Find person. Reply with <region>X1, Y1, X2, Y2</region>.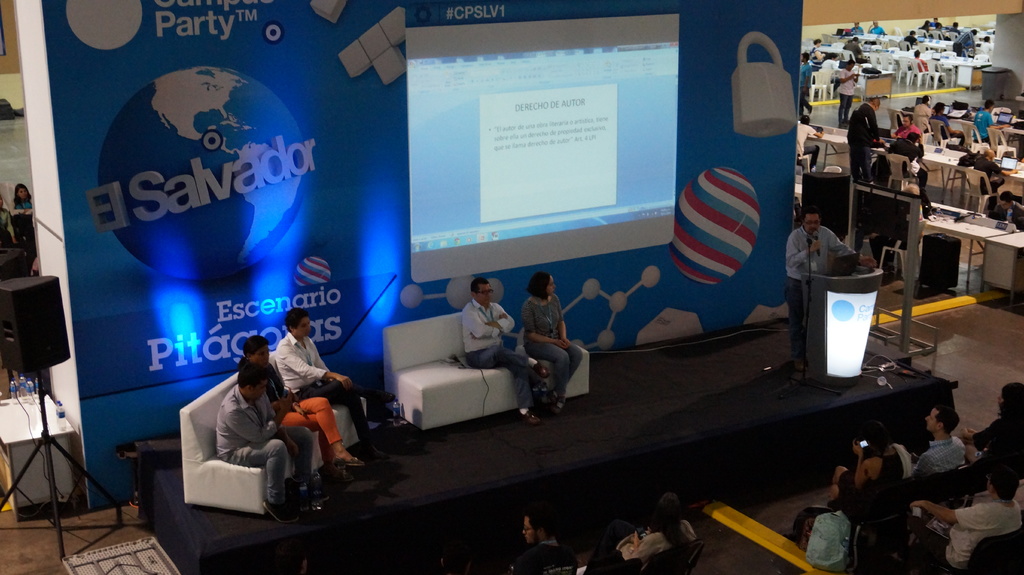
<region>276, 308, 391, 467</region>.
